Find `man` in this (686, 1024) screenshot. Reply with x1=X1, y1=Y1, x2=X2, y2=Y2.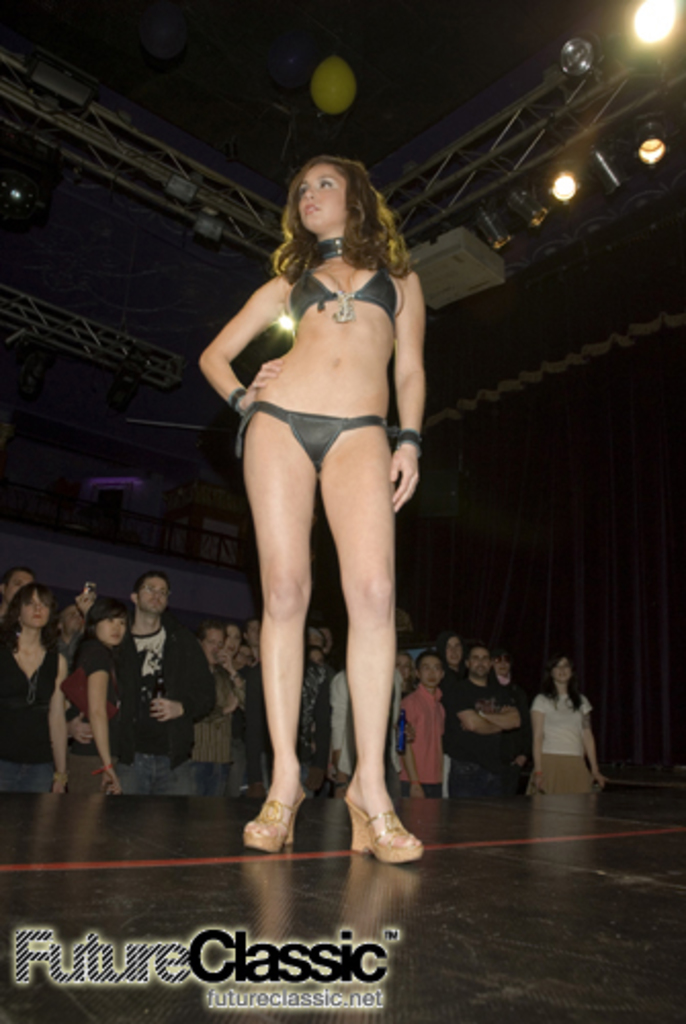
x1=53, y1=586, x2=109, y2=680.
